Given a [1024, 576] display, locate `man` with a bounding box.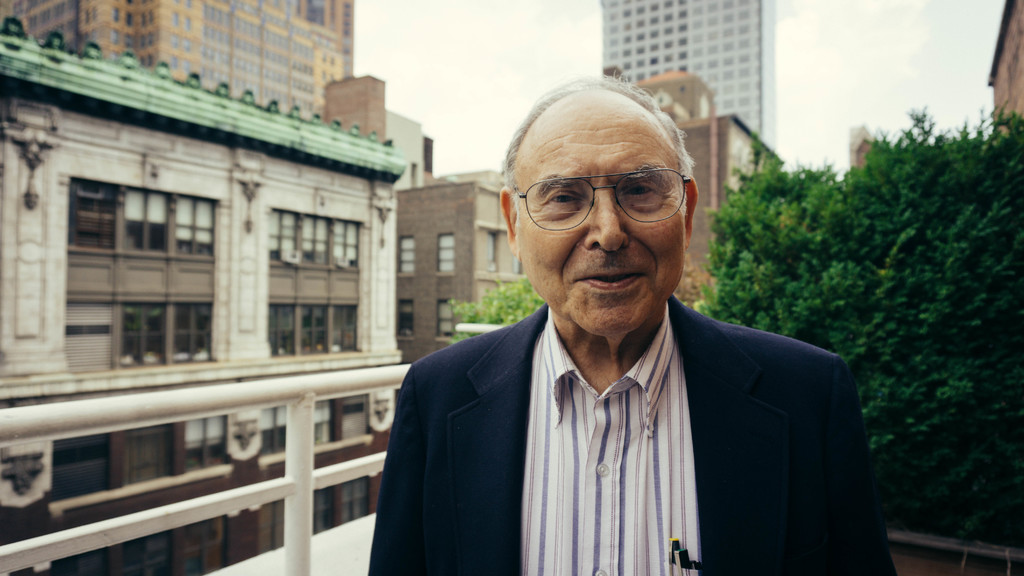
Located: BBox(363, 69, 900, 575).
